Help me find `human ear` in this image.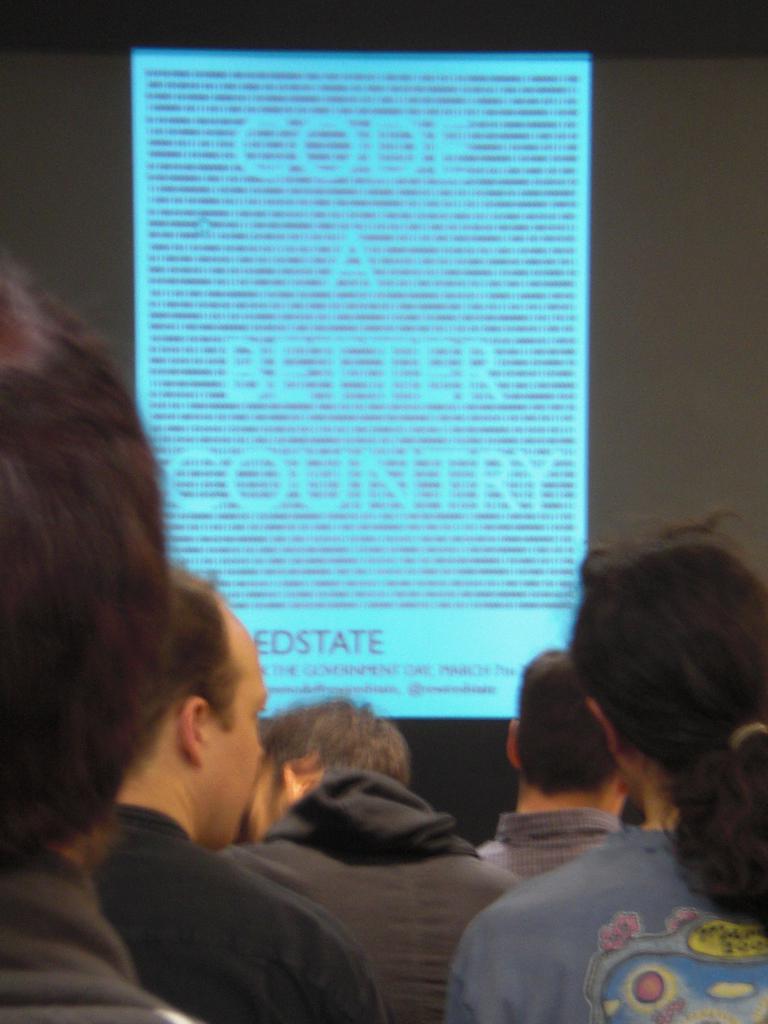
Found it: [left=583, top=691, right=618, bottom=760].
